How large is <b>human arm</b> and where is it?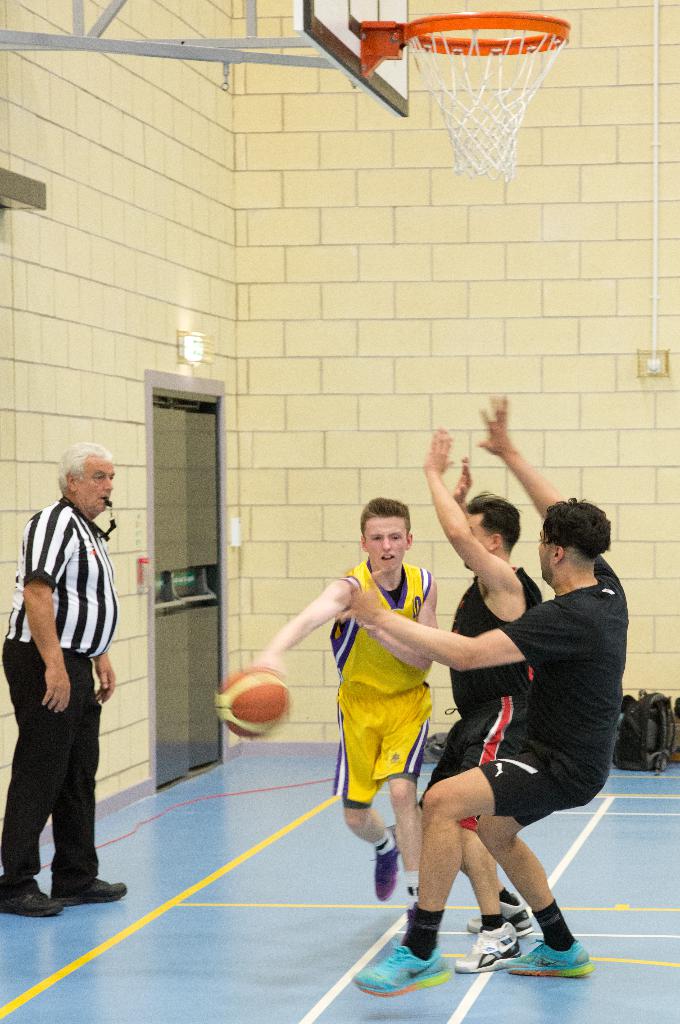
Bounding box: select_region(250, 574, 369, 681).
